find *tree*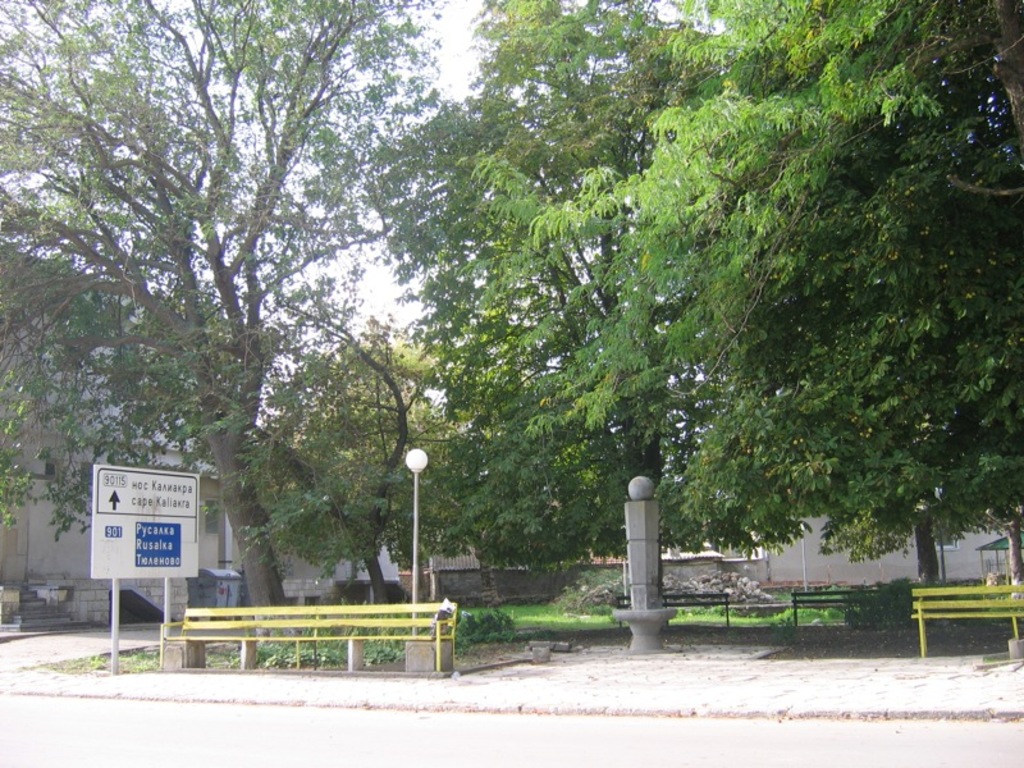
rect(358, 0, 733, 585)
